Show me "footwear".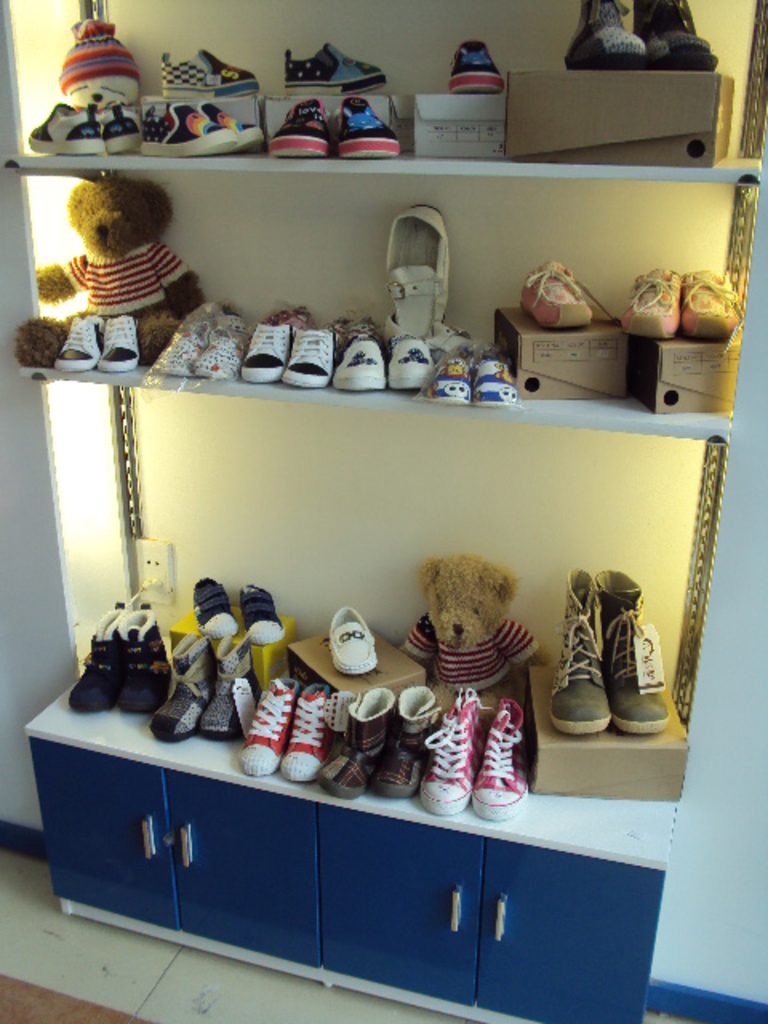
"footwear" is here: x1=446, y1=27, x2=493, y2=96.
